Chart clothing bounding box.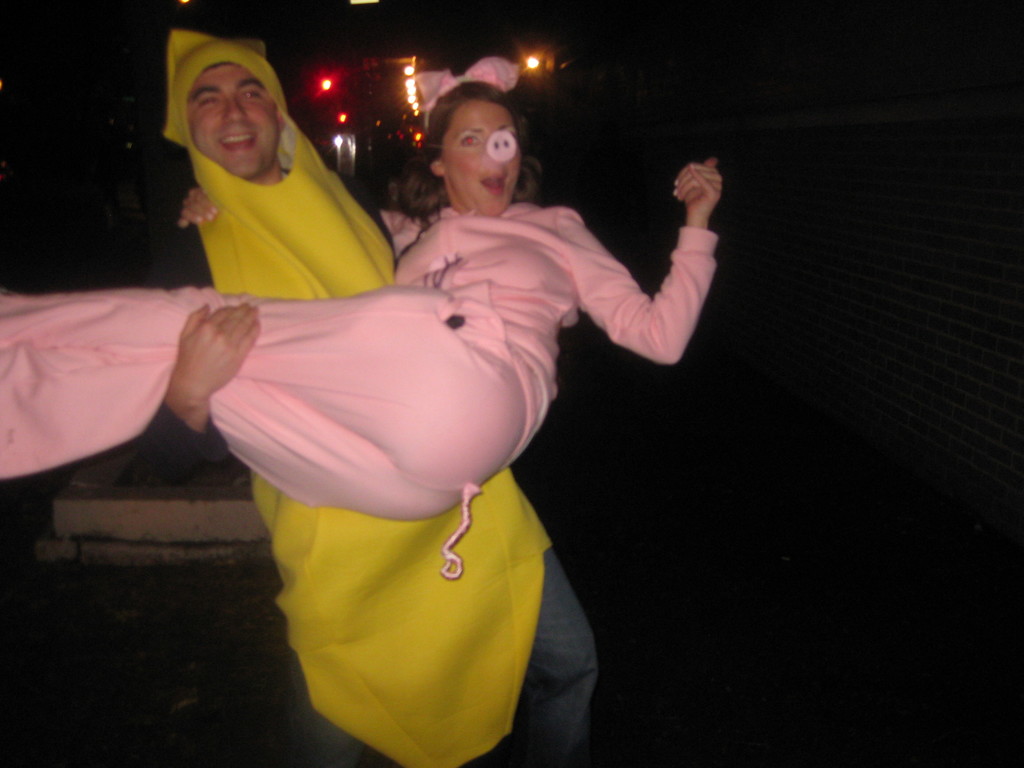
Charted: box(161, 22, 604, 767).
